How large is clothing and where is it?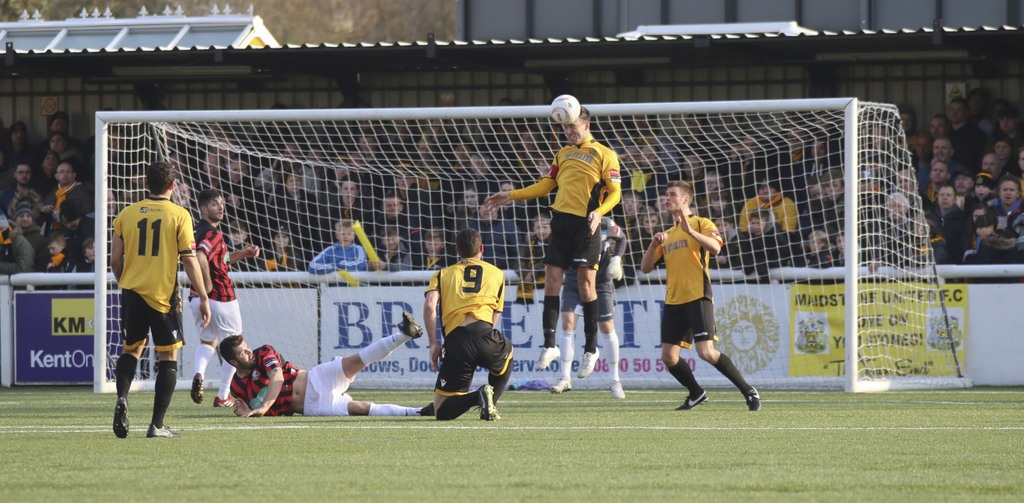
Bounding box: (486,214,522,268).
